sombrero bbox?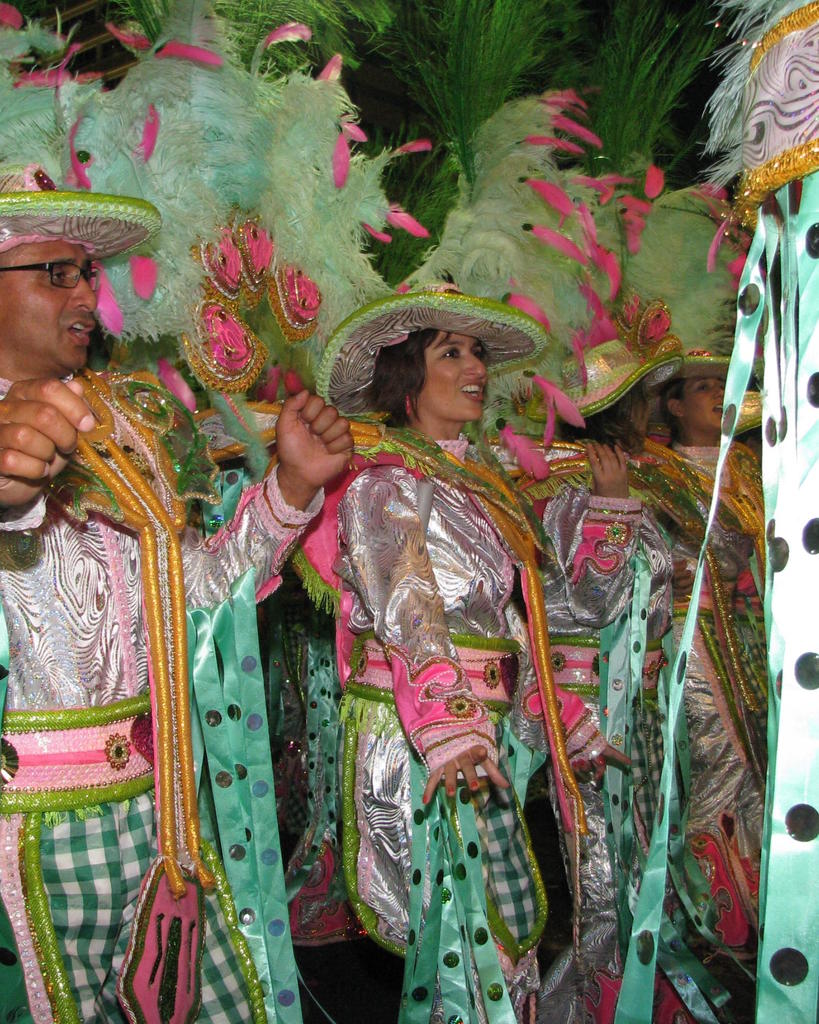
(0,168,160,265)
